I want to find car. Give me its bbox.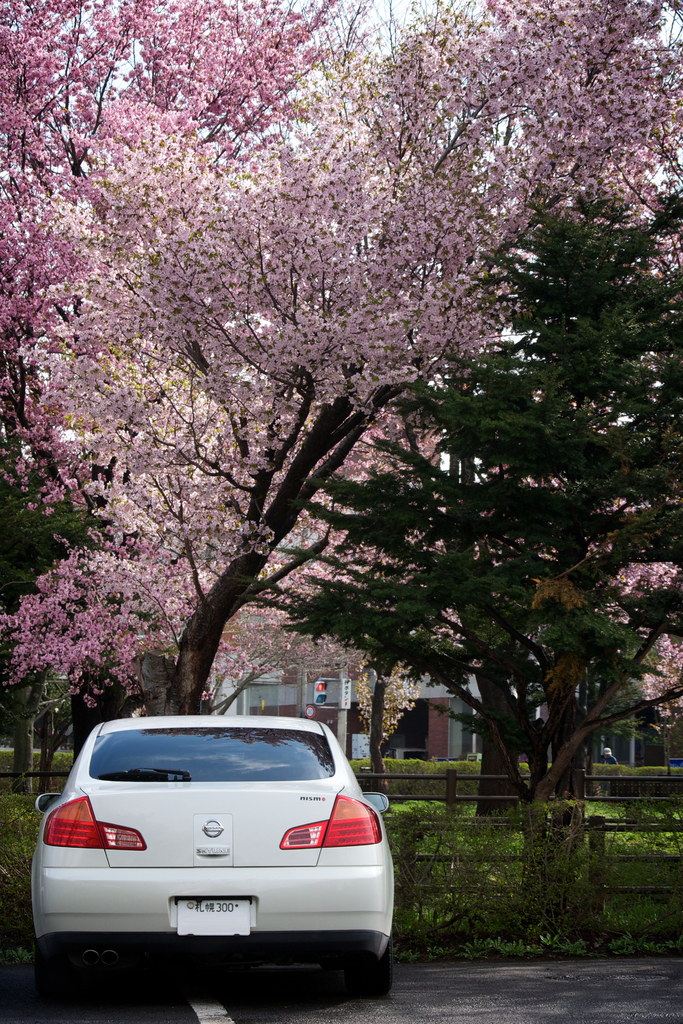
rect(22, 718, 398, 1001).
